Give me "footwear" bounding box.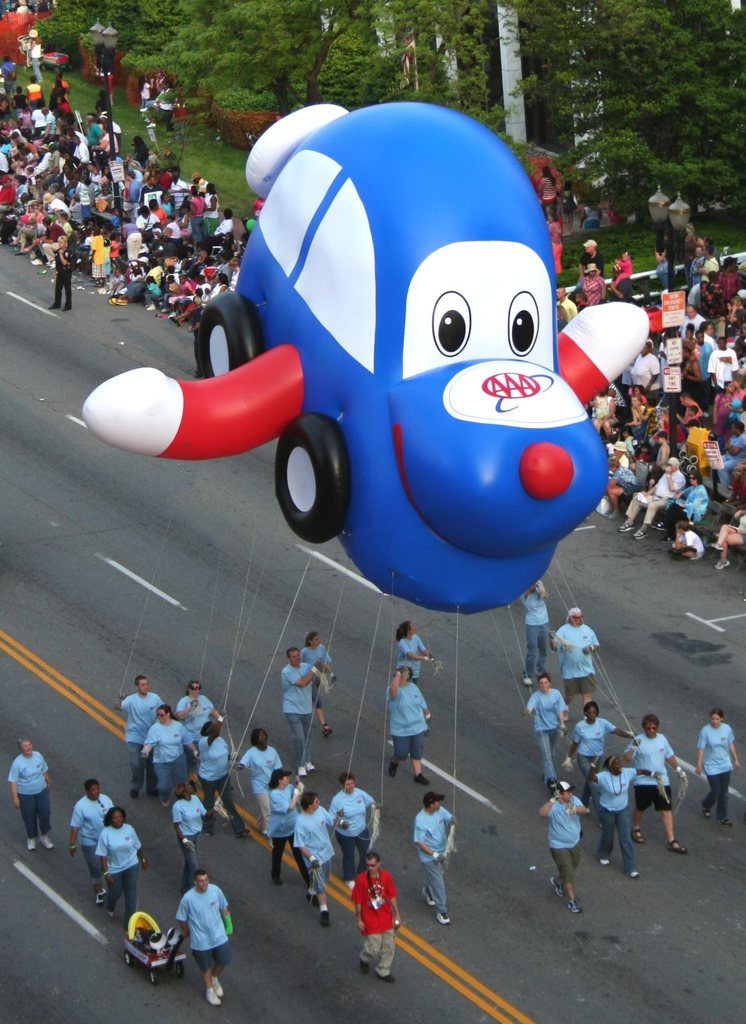
bbox(129, 788, 139, 798).
